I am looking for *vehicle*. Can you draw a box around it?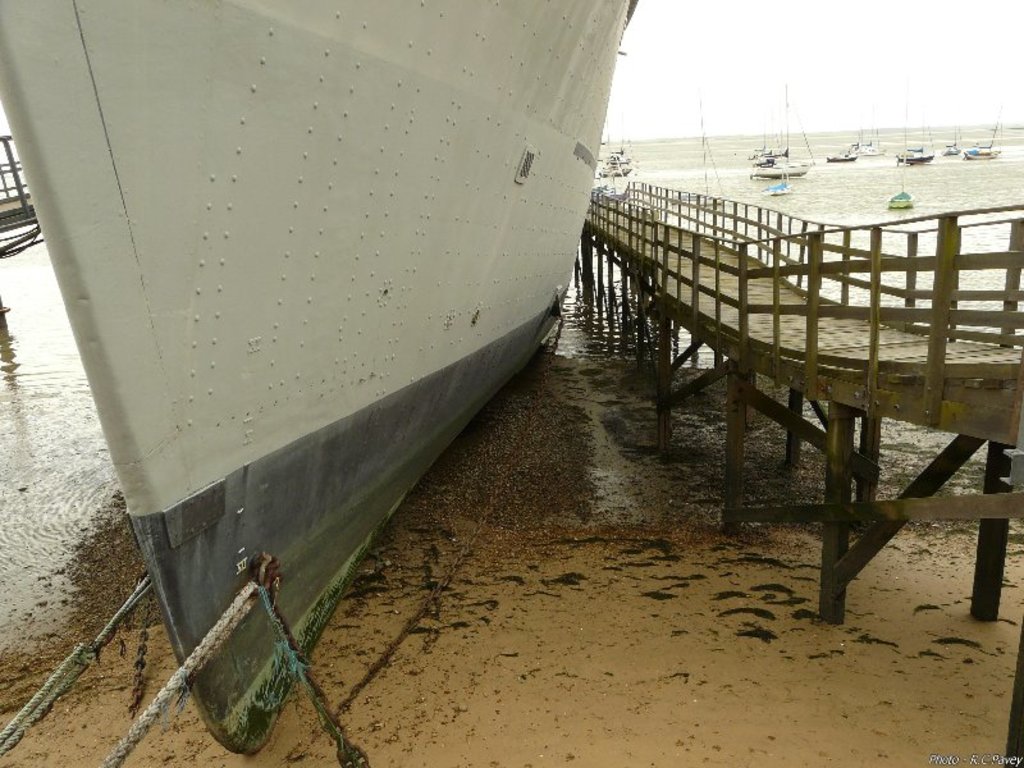
Sure, the bounding box is <box>750,100,809,182</box>.
